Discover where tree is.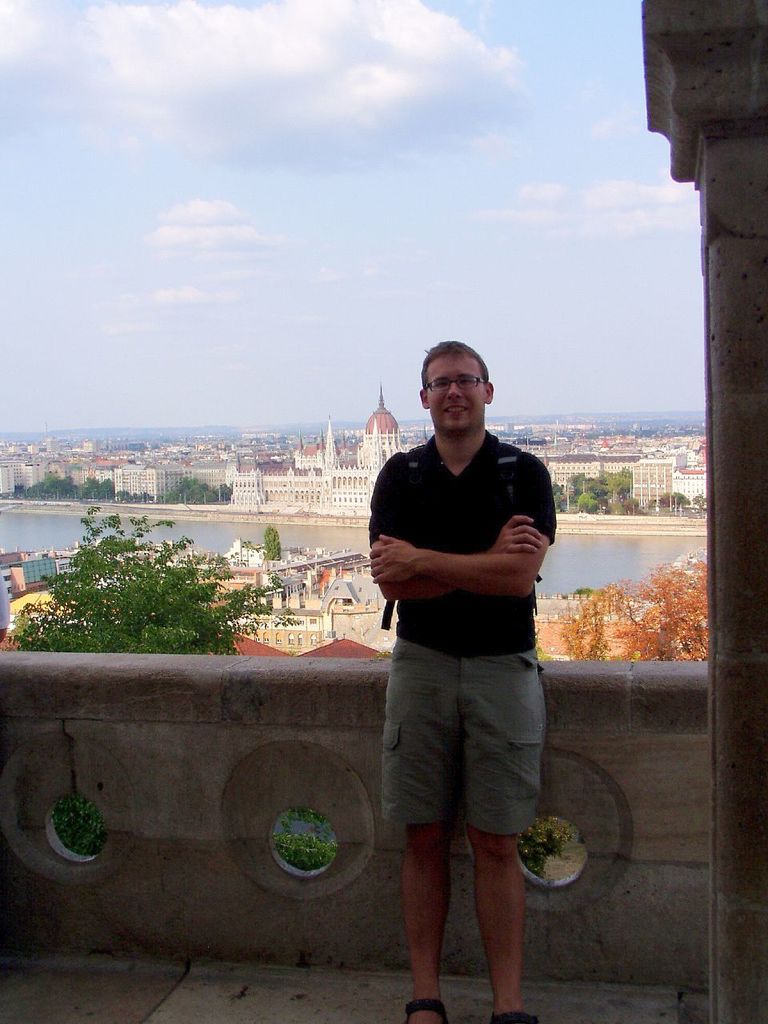
Discovered at <region>274, 822, 338, 873</region>.
